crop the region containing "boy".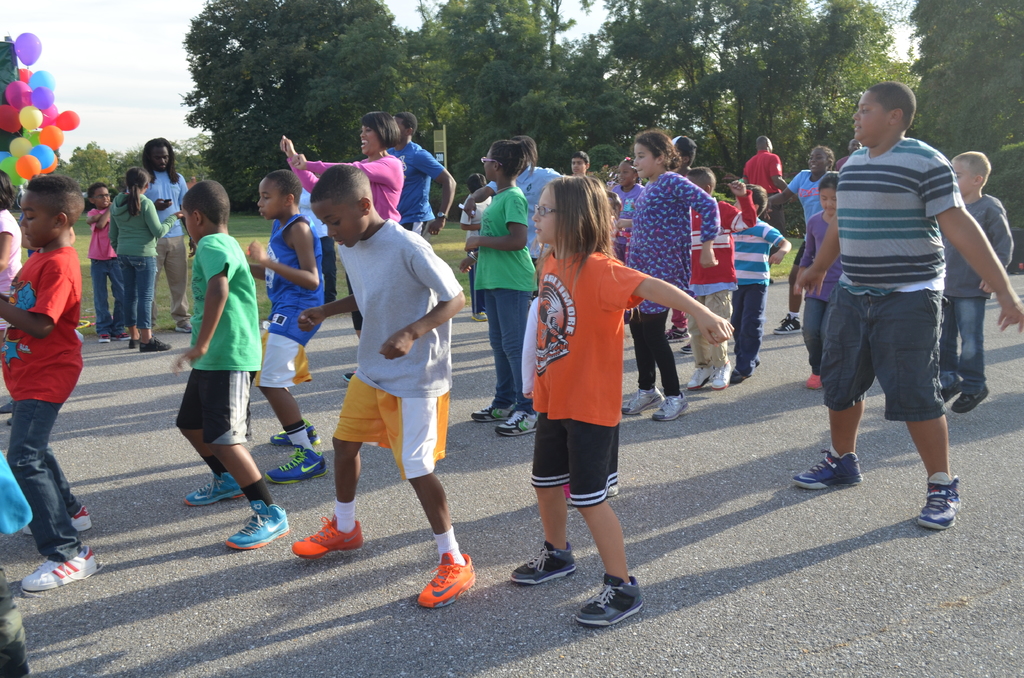
Crop region: bbox(243, 169, 328, 485).
